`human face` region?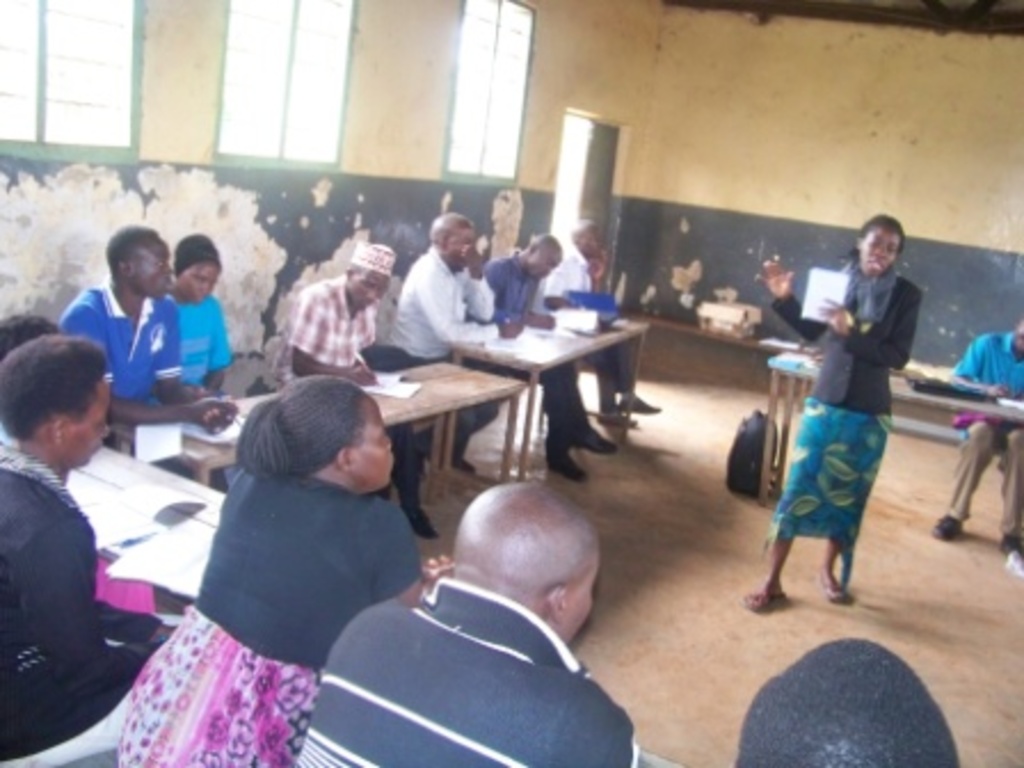
detection(128, 240, 174, 295)
